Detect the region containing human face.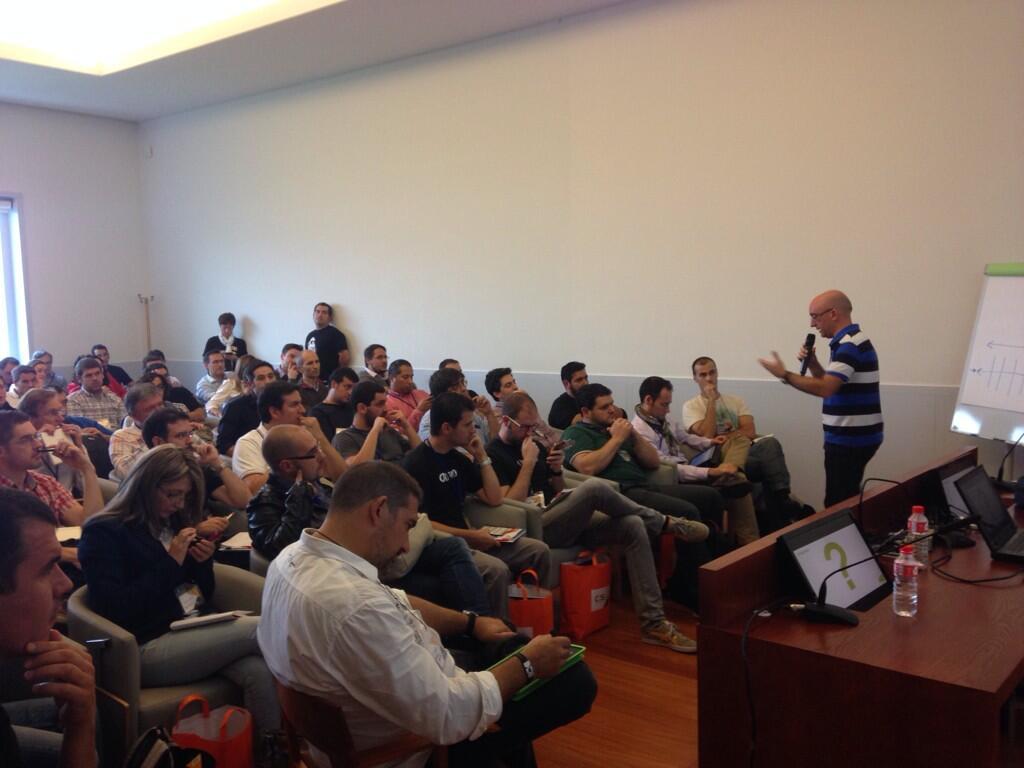
bbox=[368, 348, 389, 372].
